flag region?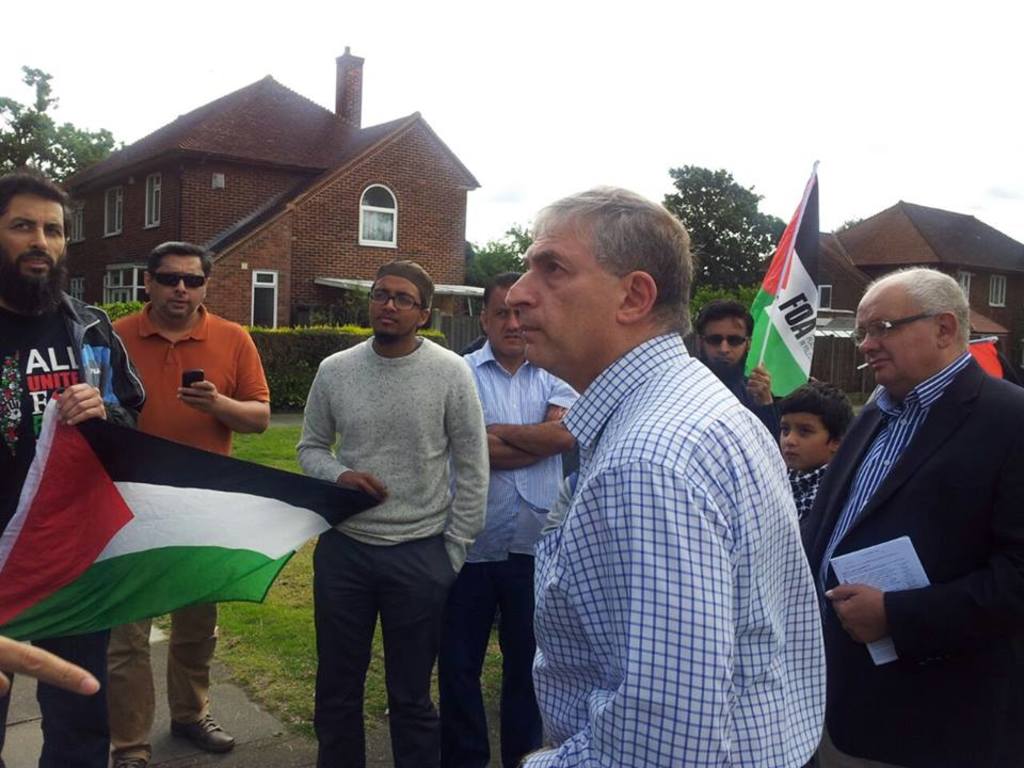
bbox=(759, 166, 853, 410)
